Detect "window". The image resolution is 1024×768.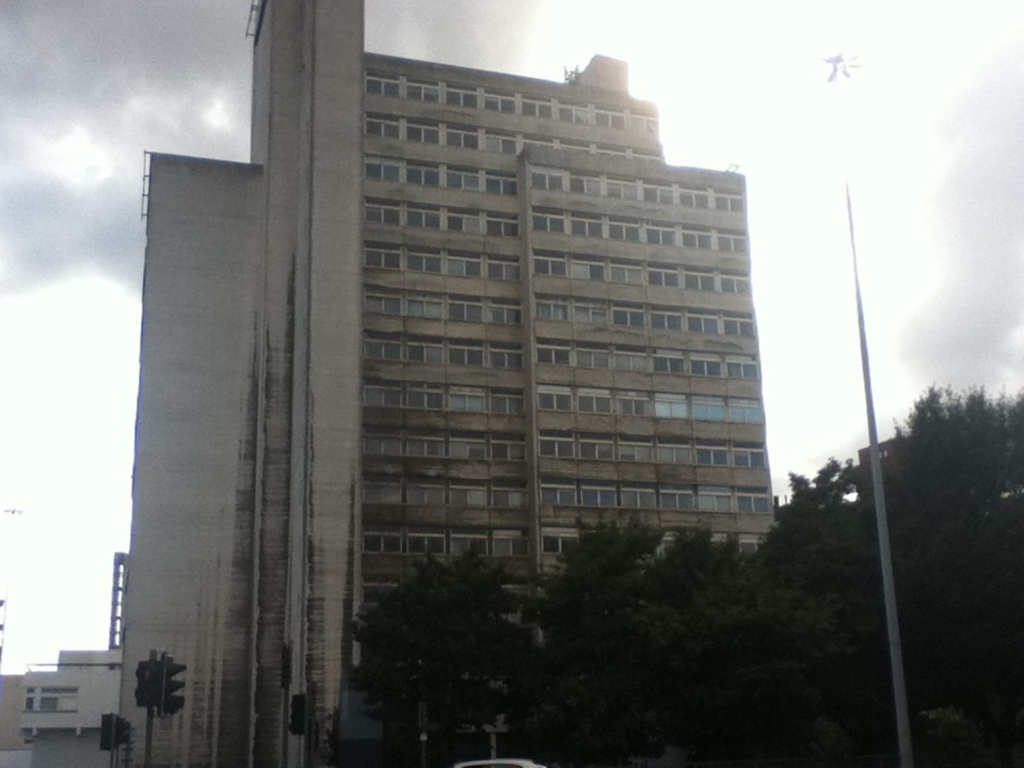
<bbox>724, 318, 752, 334</bbox>.
